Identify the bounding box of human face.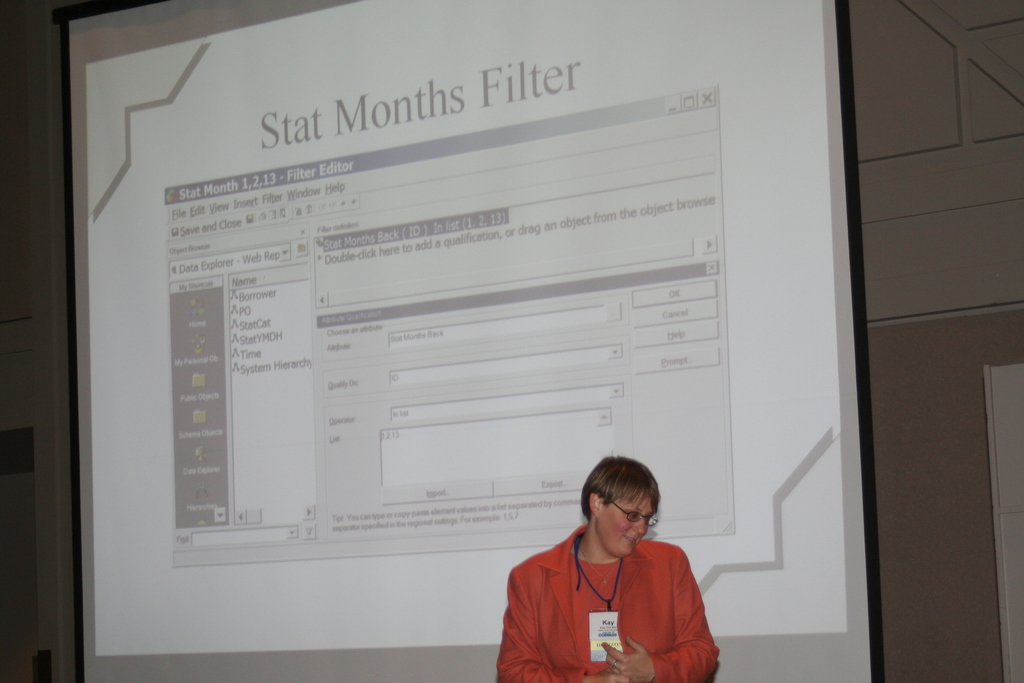
bbox=[598, 487, 648, 555].
